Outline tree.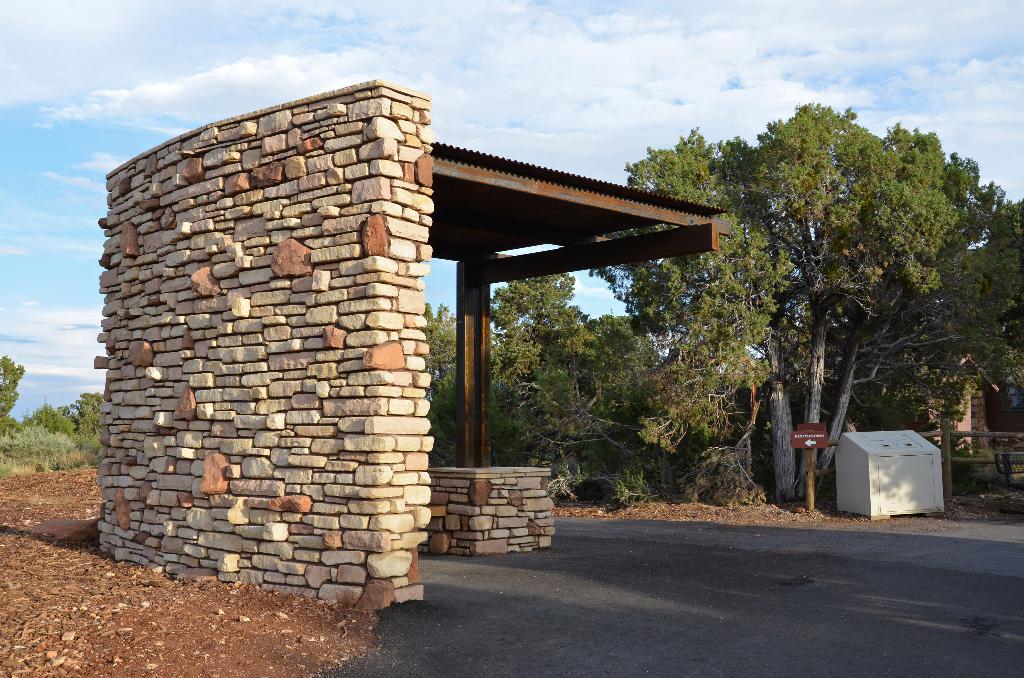
Outline: (left=0, top=355, right=26, bottom=432).
